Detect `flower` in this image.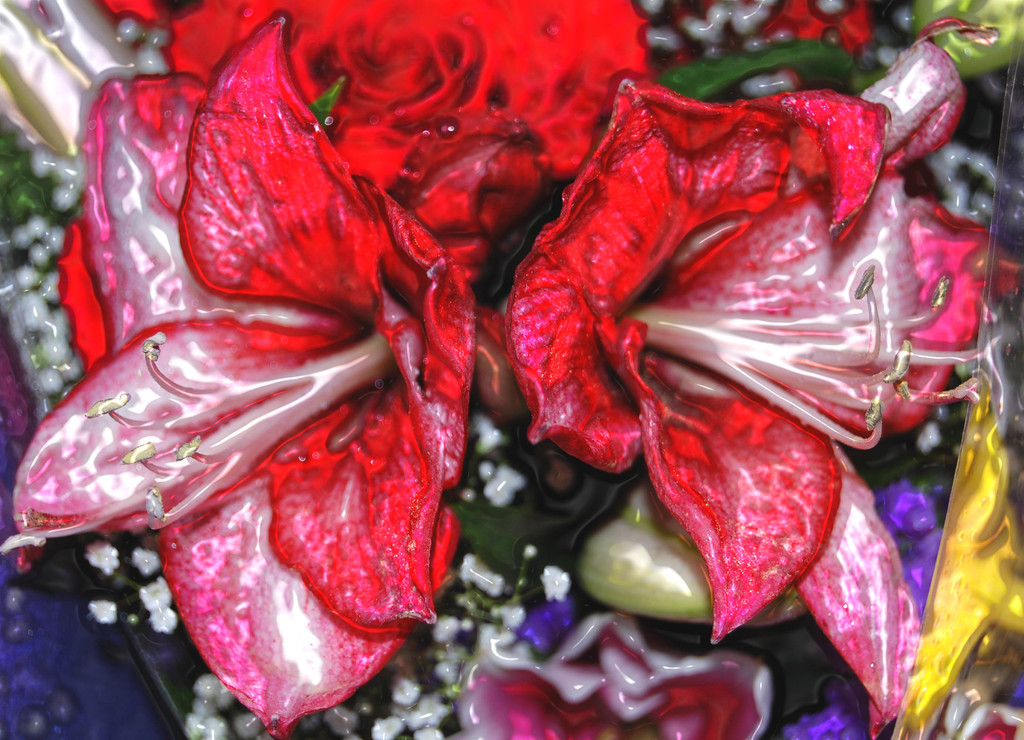
Detection: (left=11, top=8, right=479, bottom=739).
